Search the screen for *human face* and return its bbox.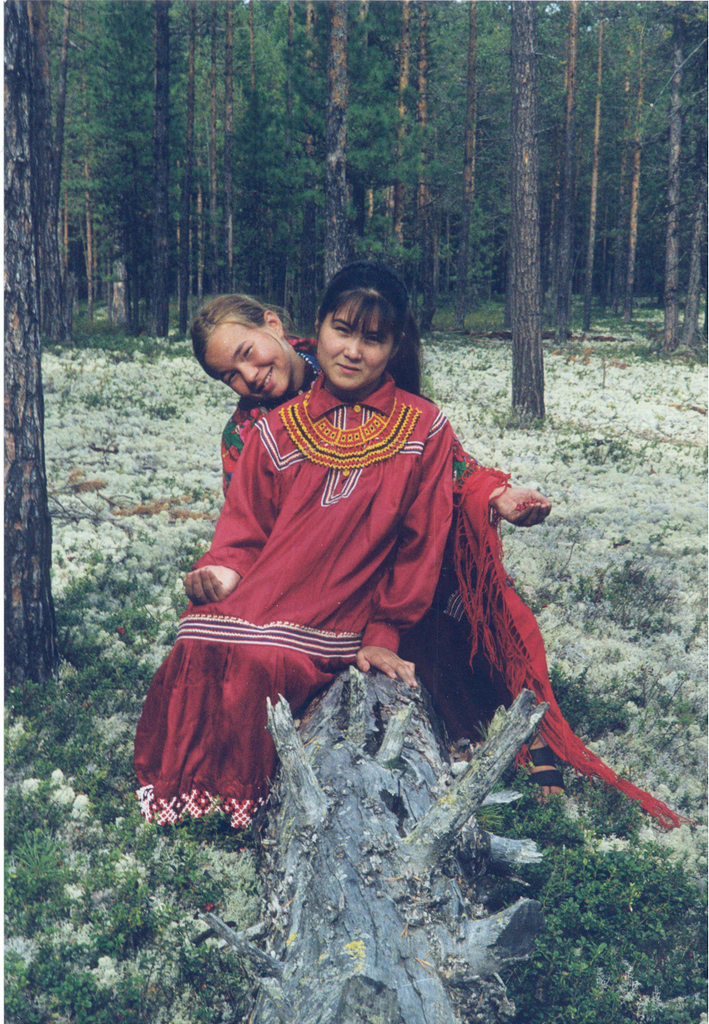
Found: select_region(321, 303, 392, 389).
